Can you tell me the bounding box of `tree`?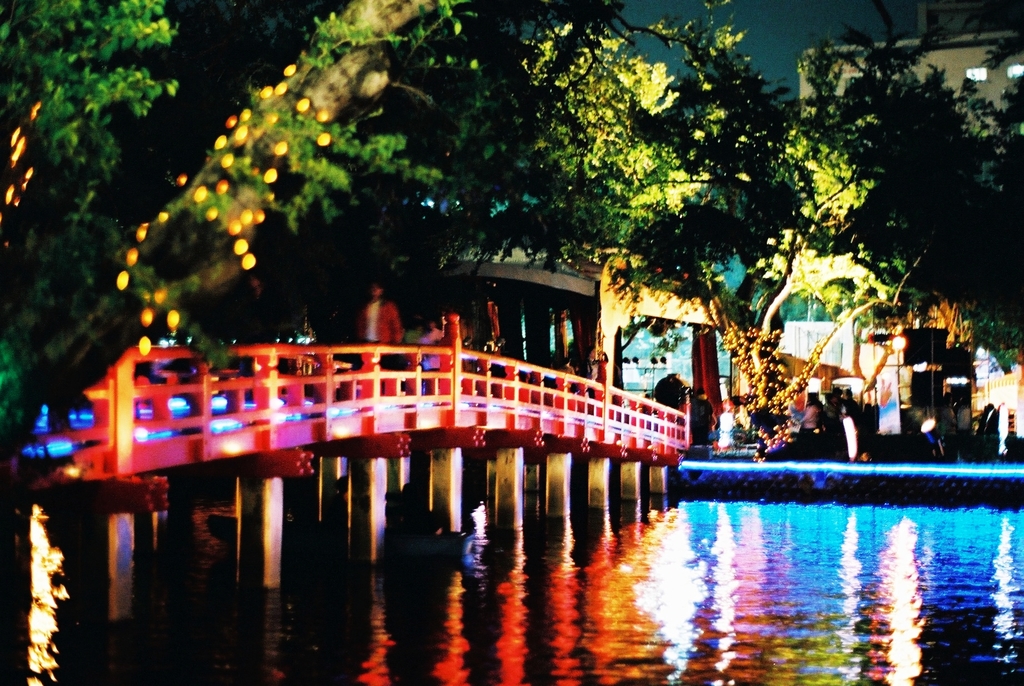
<bbox>0, 0, 484, 486</bbox>.
